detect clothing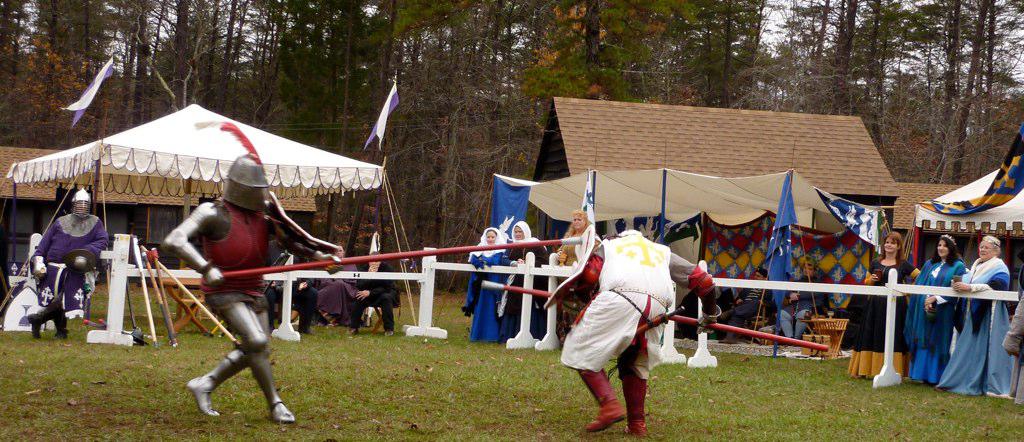
[x1=461, y1=226, x2=509, y2=345]
